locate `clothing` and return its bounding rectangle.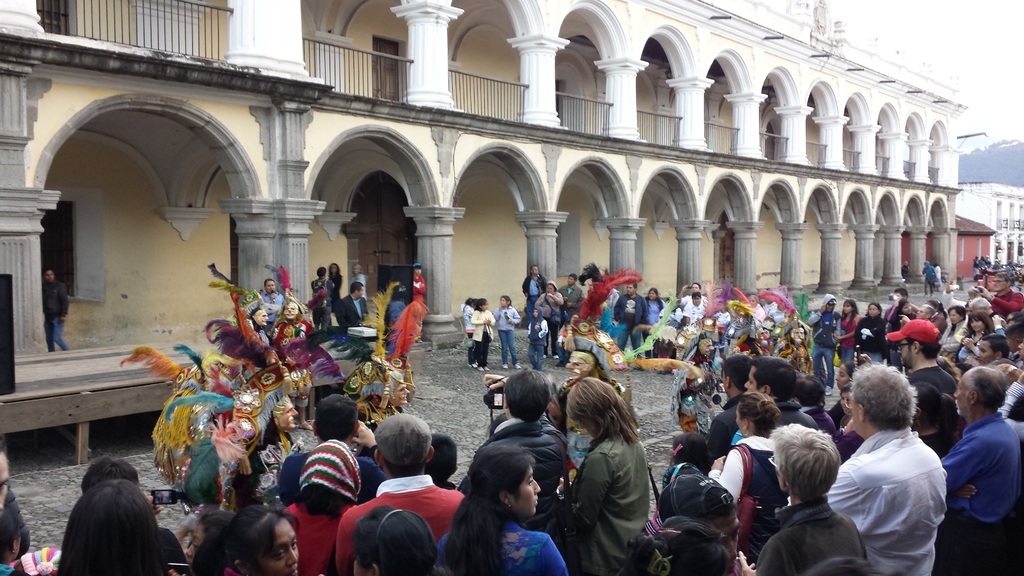
(x1=645, y1=295, x2=665, y2=326).
